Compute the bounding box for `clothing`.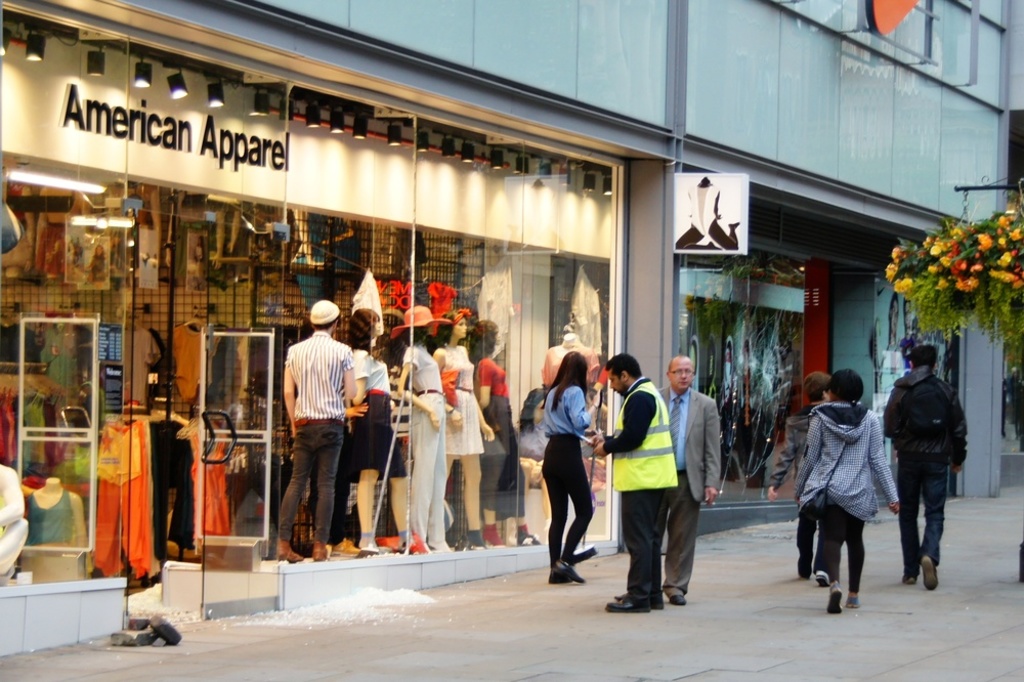
{"left": 94, "top": 421, "right": 158, "bottom": 577}.
